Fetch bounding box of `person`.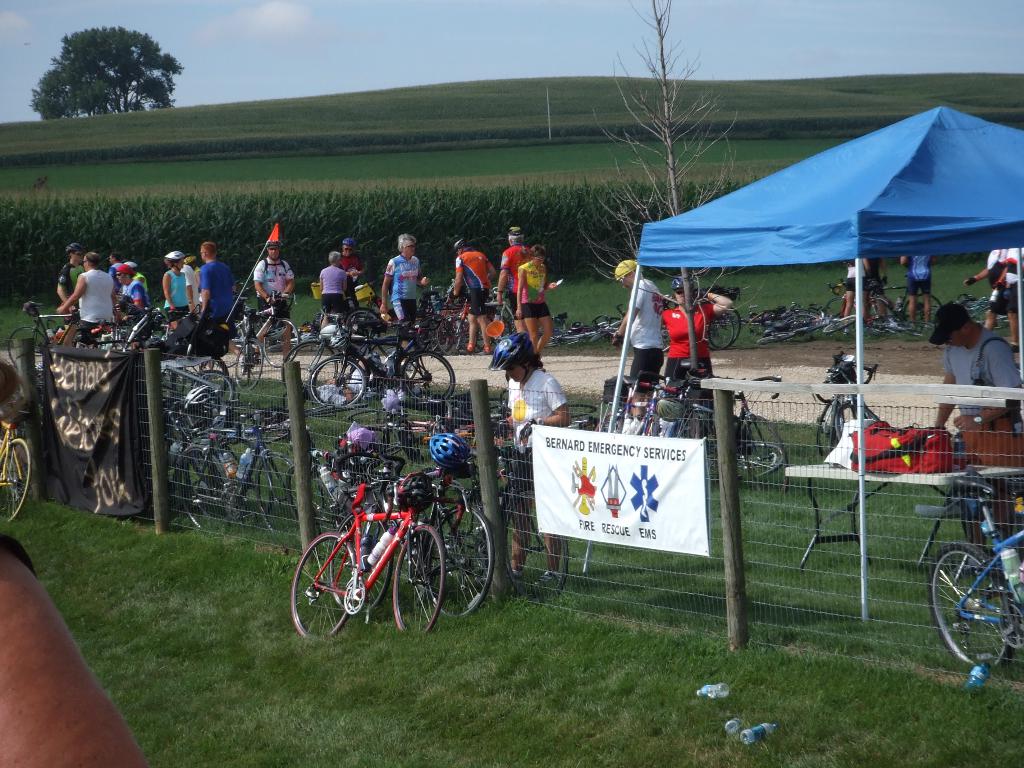
Bbox: l=499, t=224, r=561, b=339.
